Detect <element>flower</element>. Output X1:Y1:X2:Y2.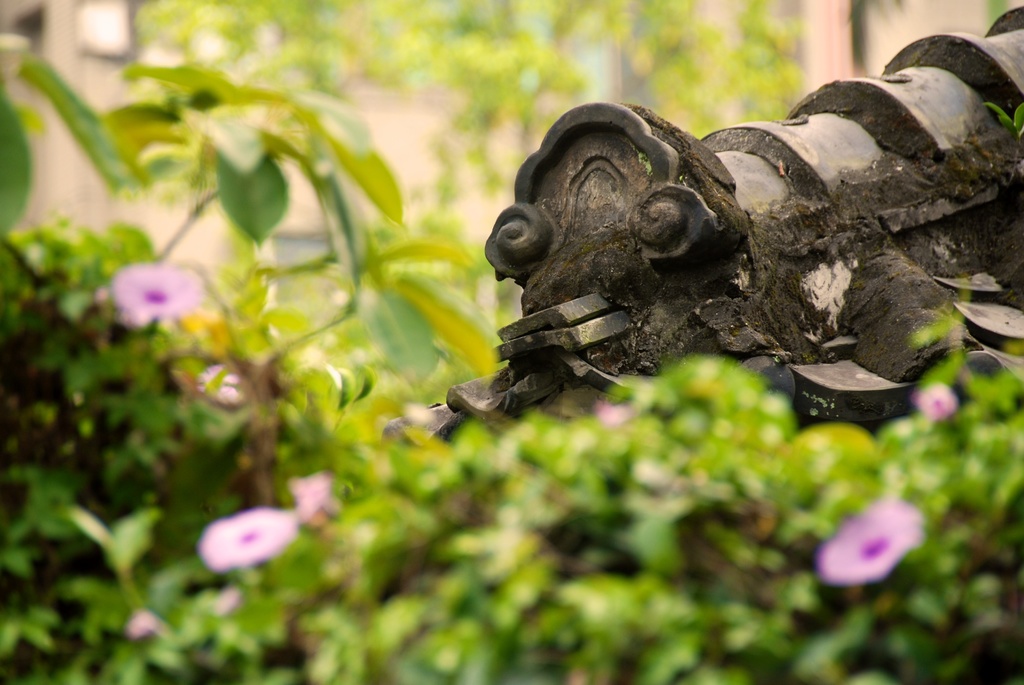
195:505:305:572.
